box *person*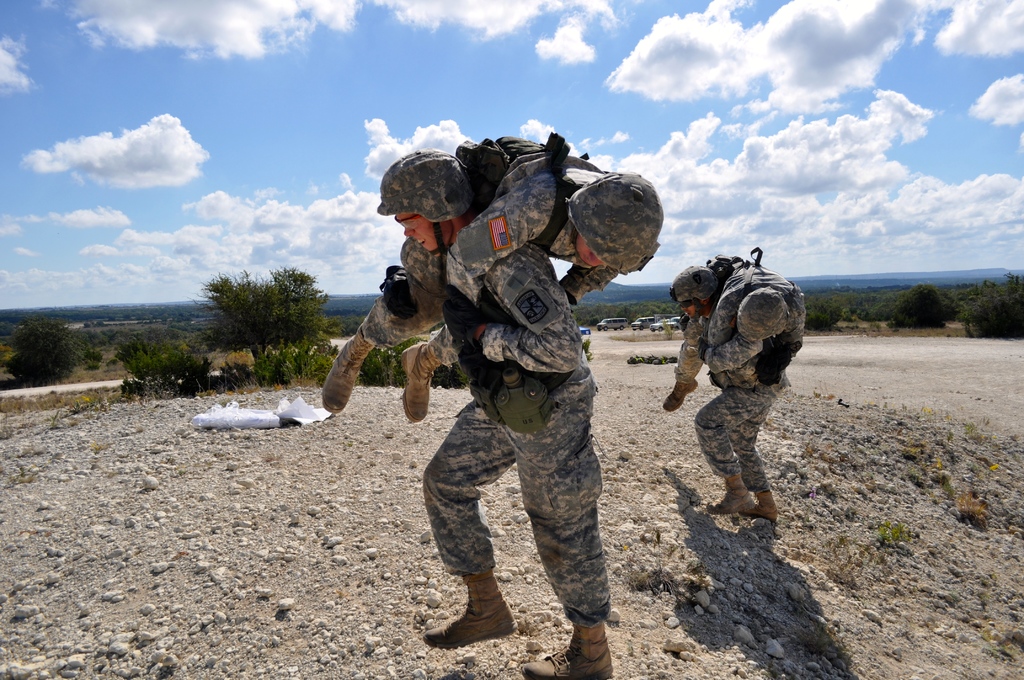
<bbox>668, 266, 788, 529</bbox>
